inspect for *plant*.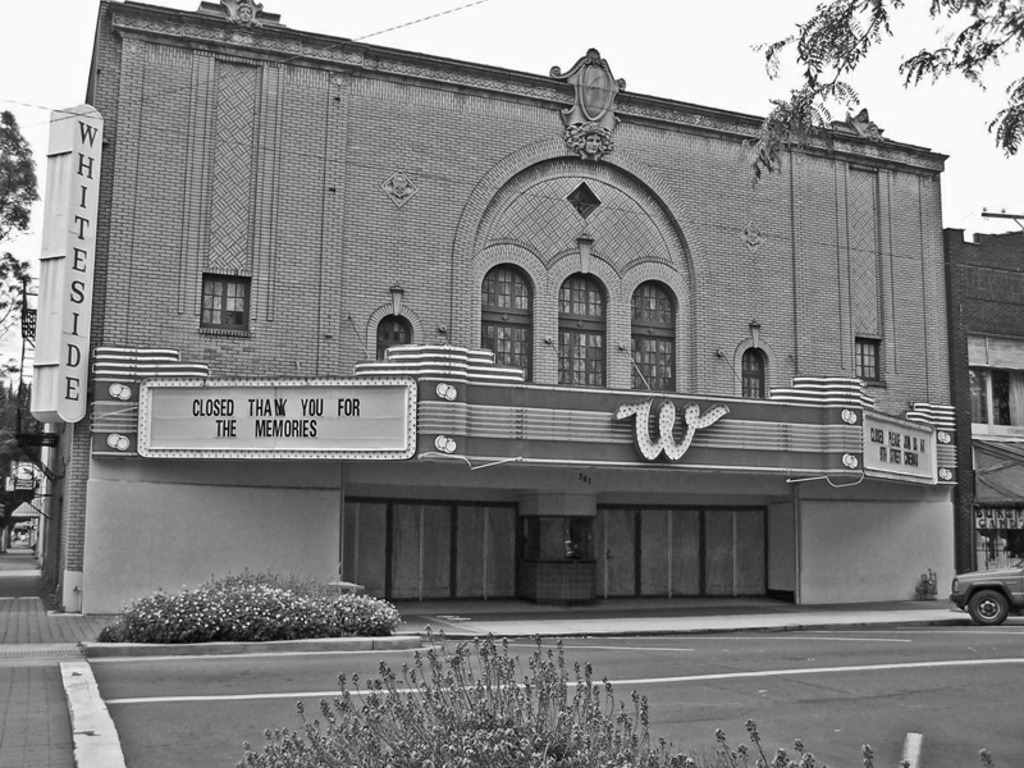
Inspection: x1=88, y1=549, x2=416, y2=645.
